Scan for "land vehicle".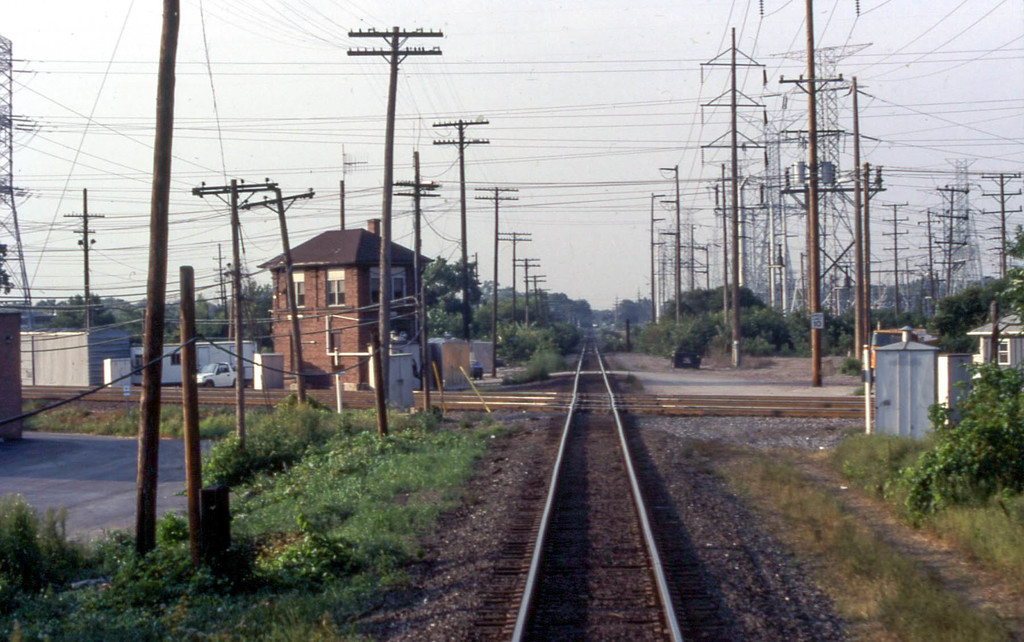
Scan result: locate(196, 362, 243, 389).
